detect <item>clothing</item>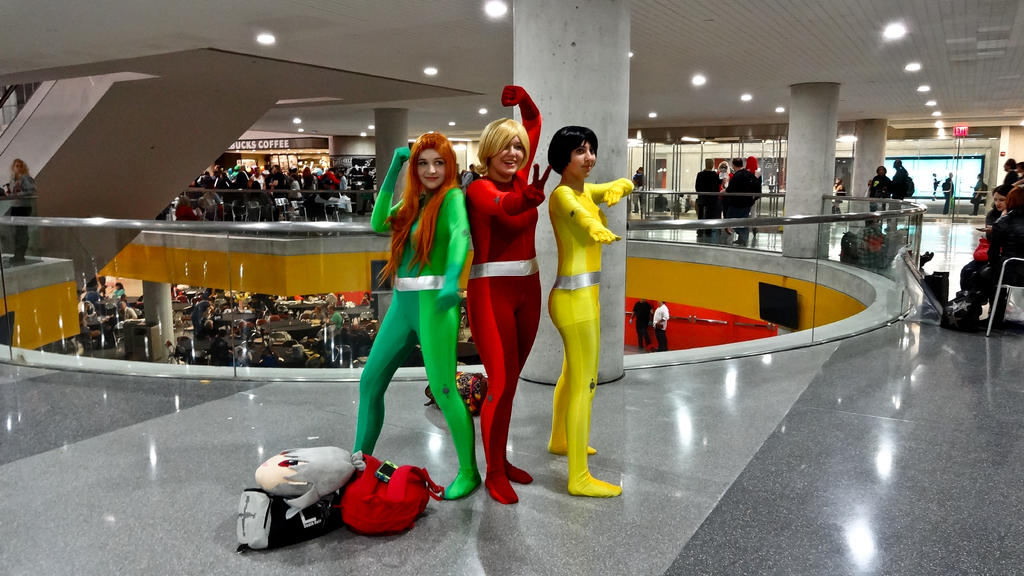
bbox=[355, 172, 376, 211]
